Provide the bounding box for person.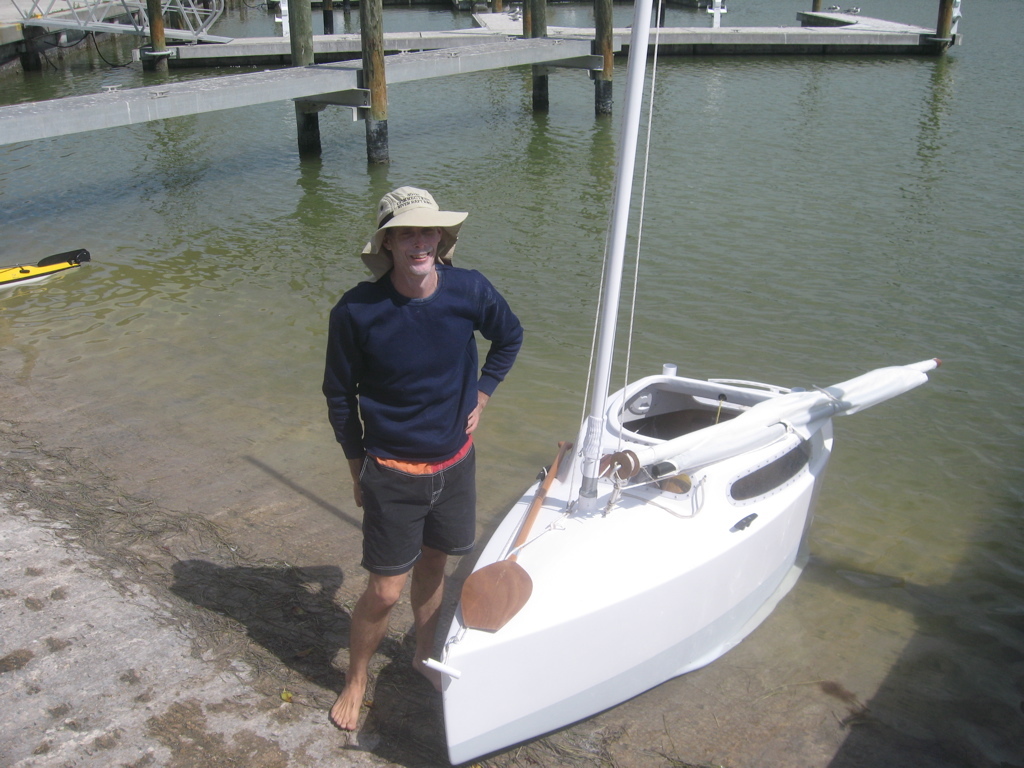
<box>314,165,519,746</box>.
